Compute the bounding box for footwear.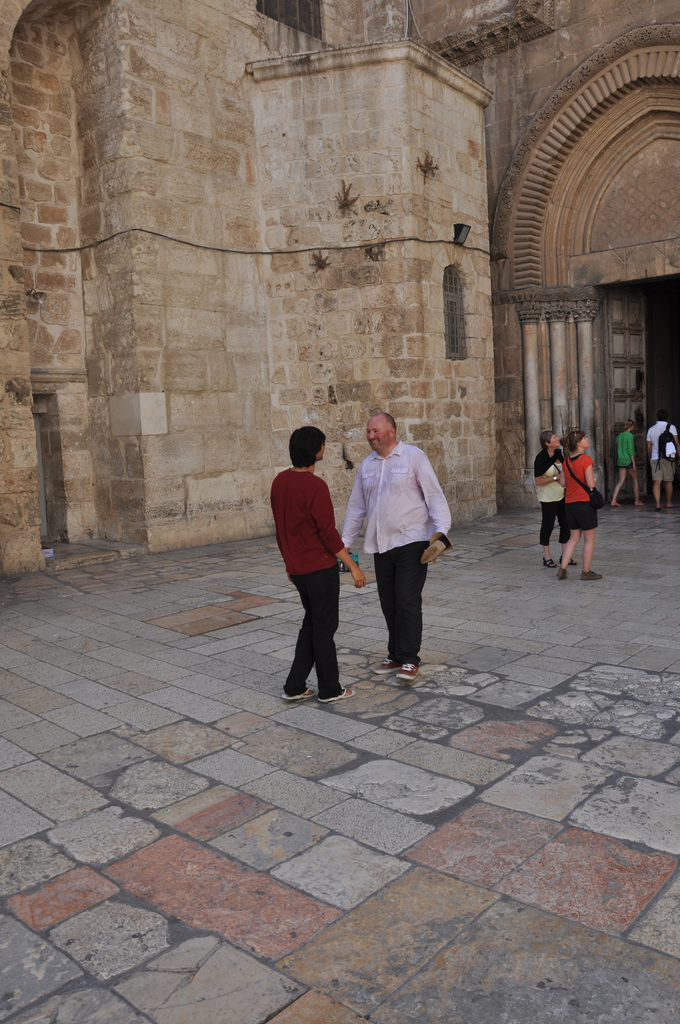
region(319, 685, 353, 701).
